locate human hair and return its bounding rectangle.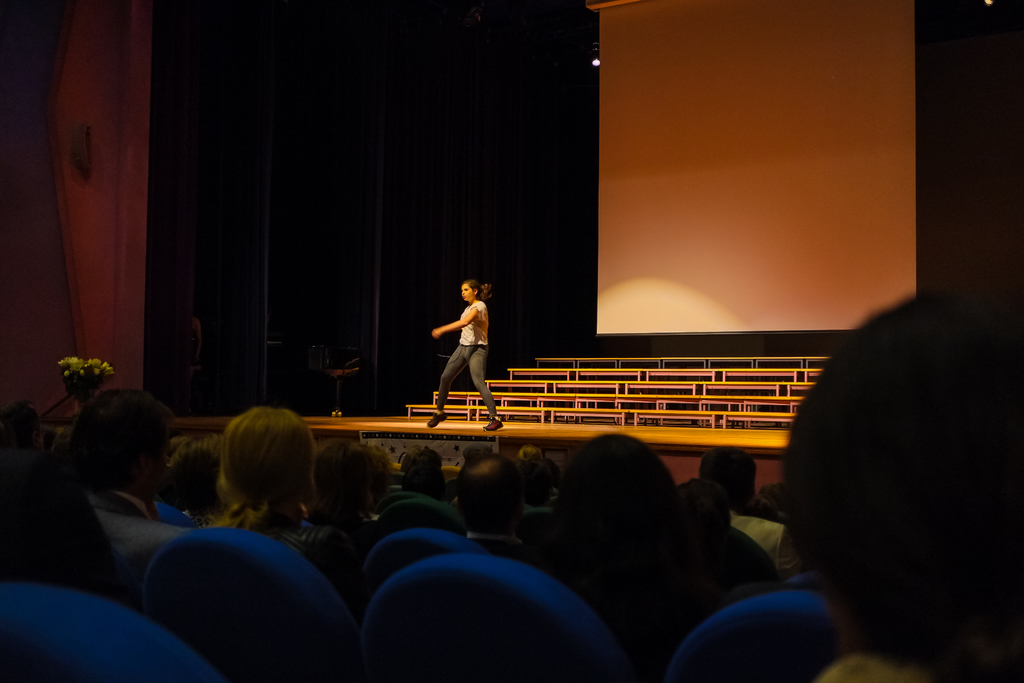
787,289,1023,682.
